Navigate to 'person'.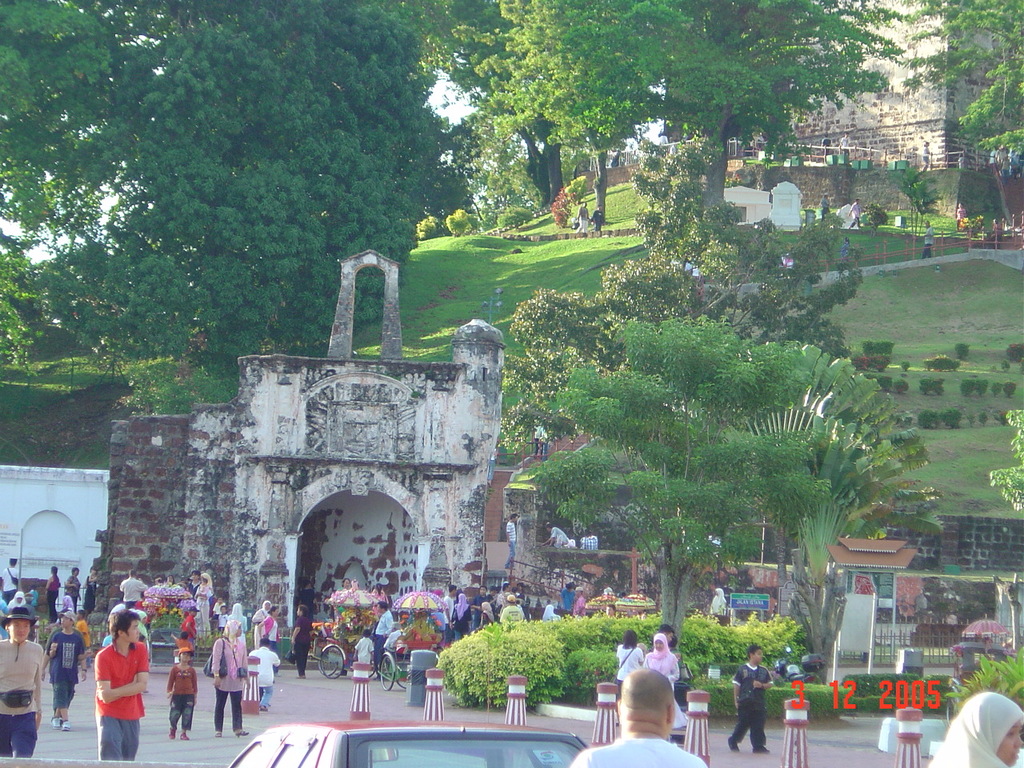
Navigation target: locate(338, 577, 350, 593).
